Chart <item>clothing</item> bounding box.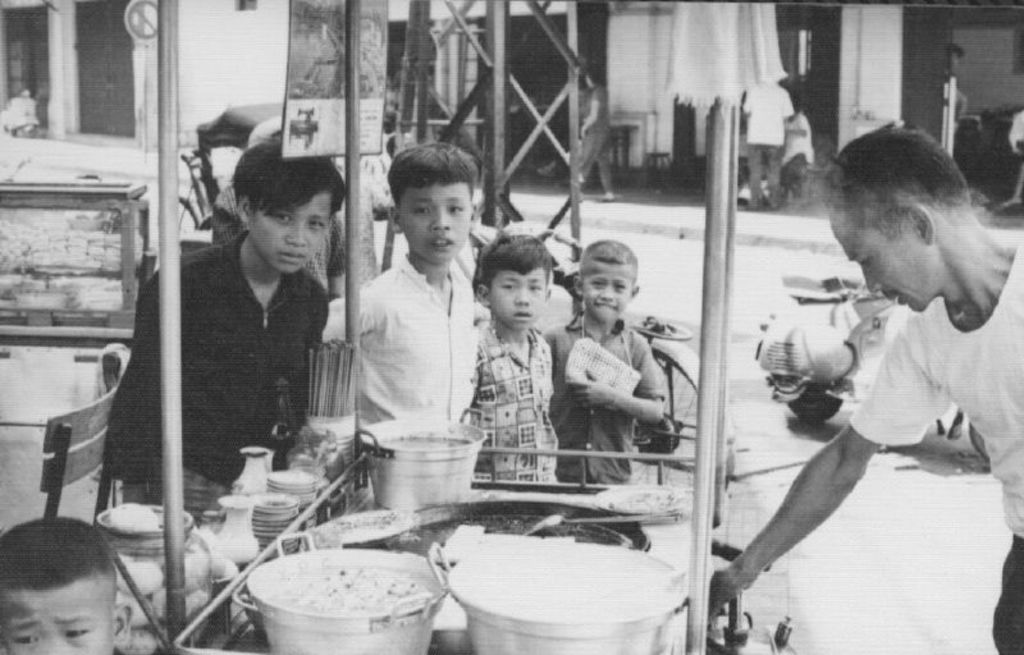
Charted: [148,175,360,500].
